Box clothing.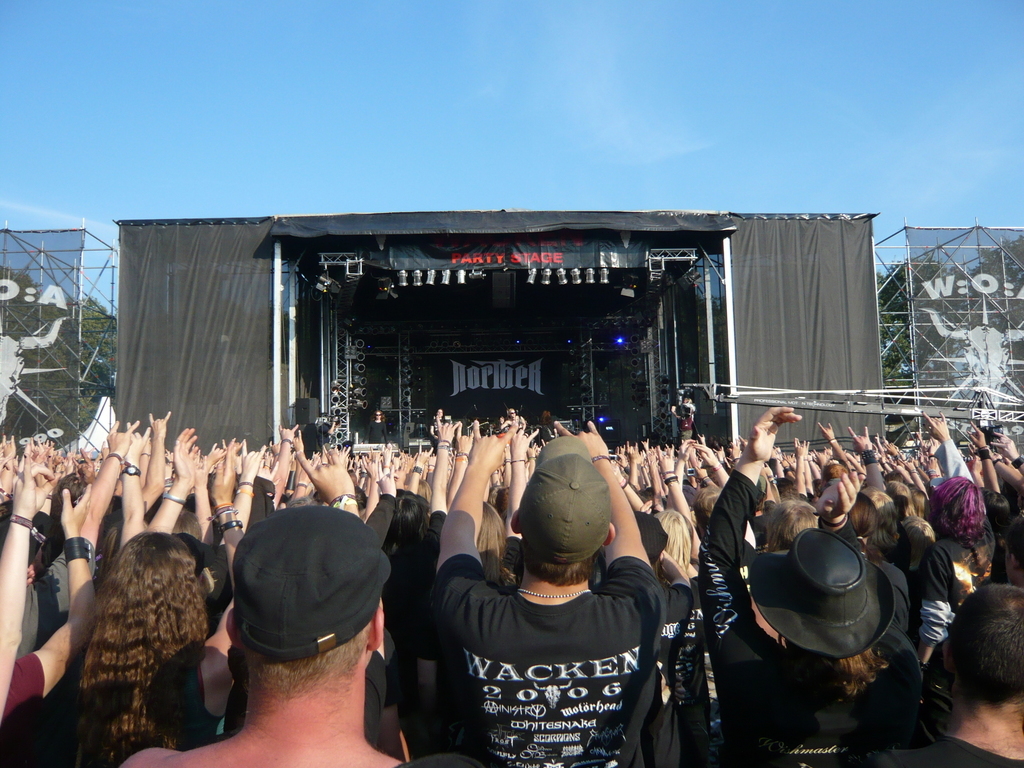
Rect(877, 734, 1022, 767).
